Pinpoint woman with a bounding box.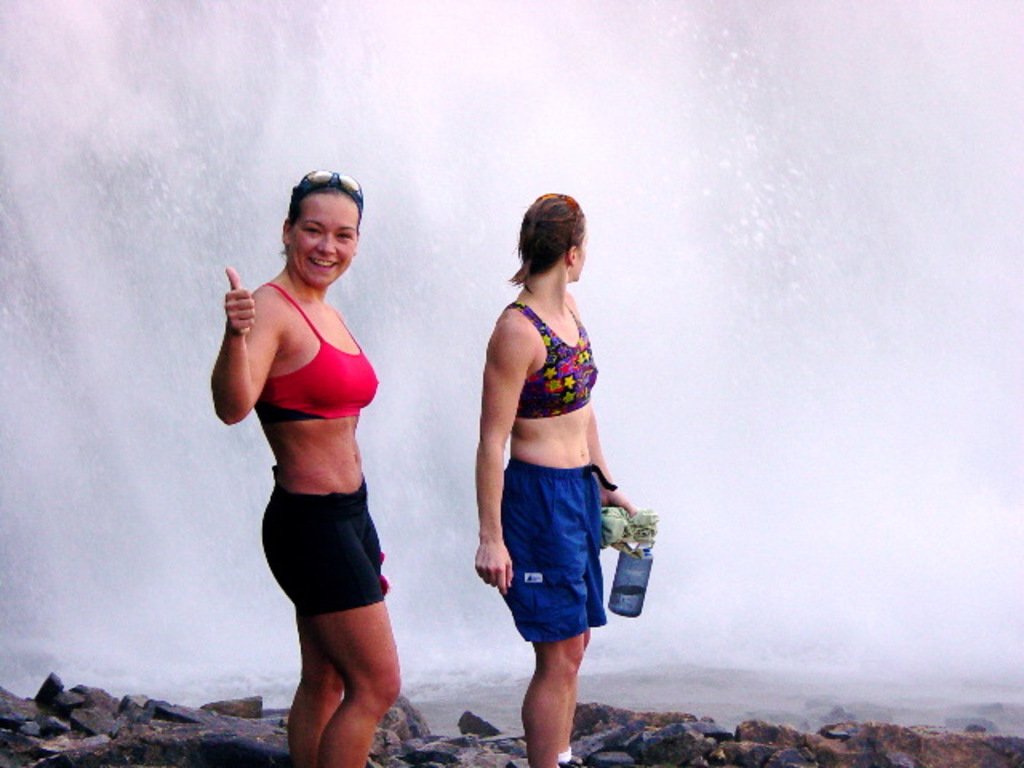
[470,187,640,766].
